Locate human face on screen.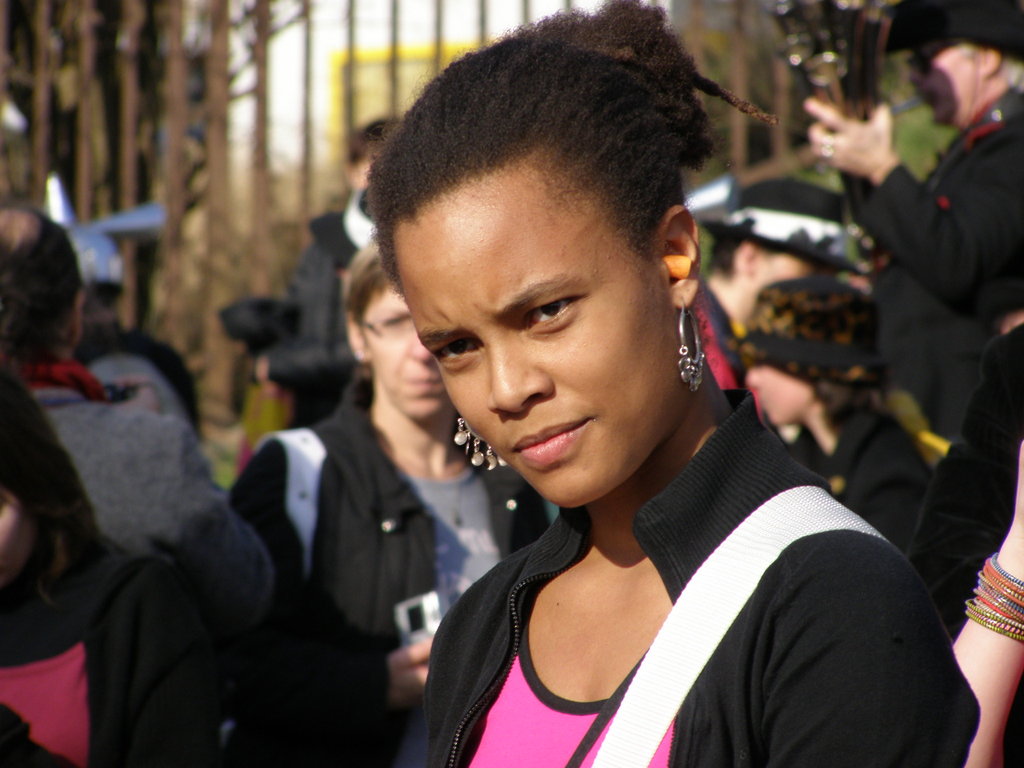
On screen at [x1=397, y1=154, x2=690, y2=509].
